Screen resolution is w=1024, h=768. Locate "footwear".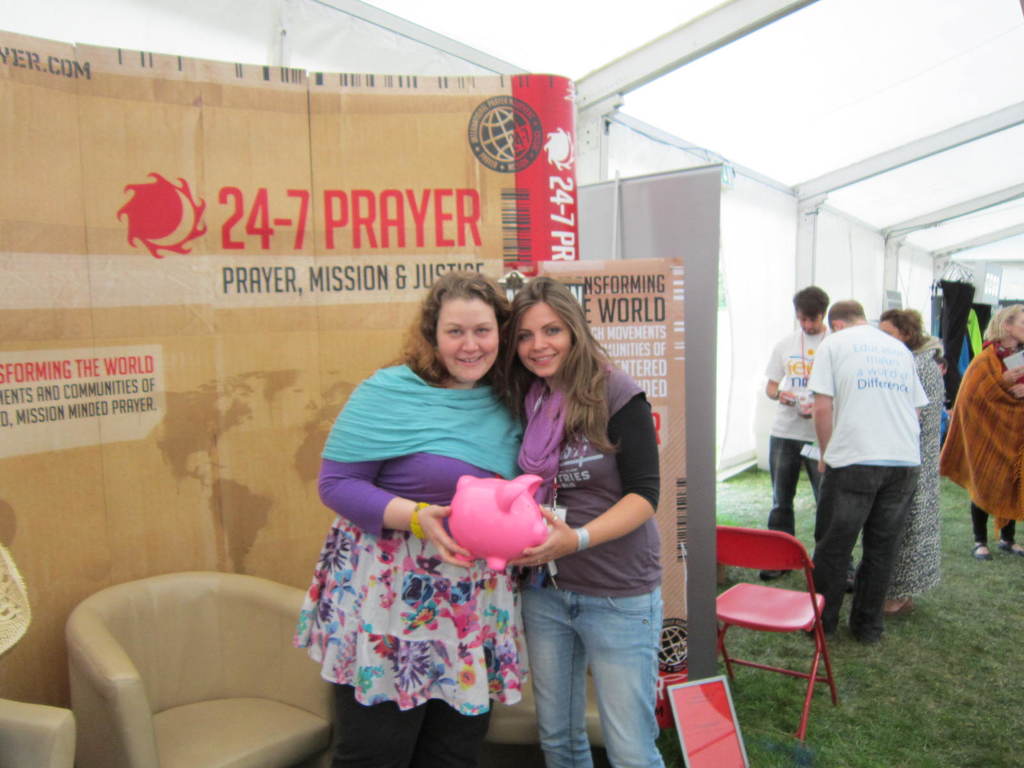
BBox(858, 639, 879, 650).
